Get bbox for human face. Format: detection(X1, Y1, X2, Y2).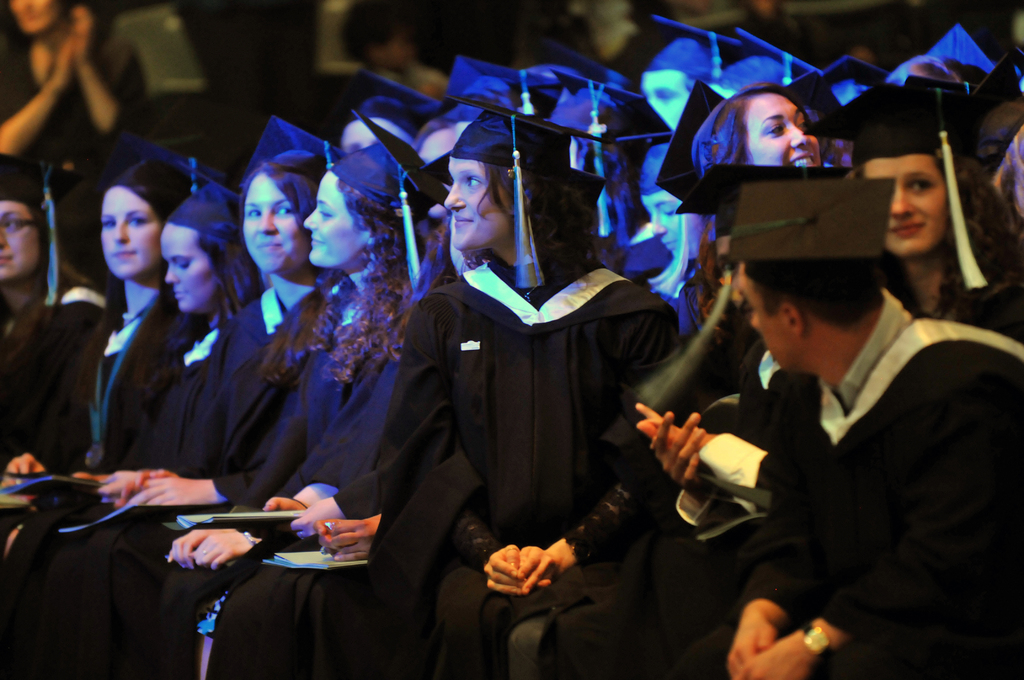
detection(641, 72, 688, 127).
